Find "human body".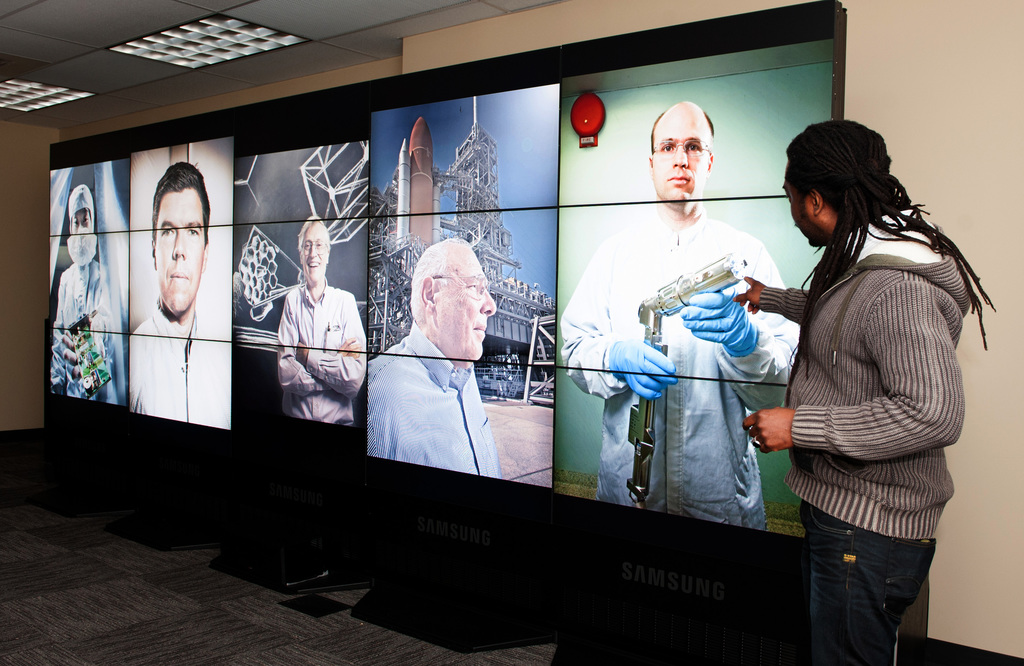
562/104/801/523.
